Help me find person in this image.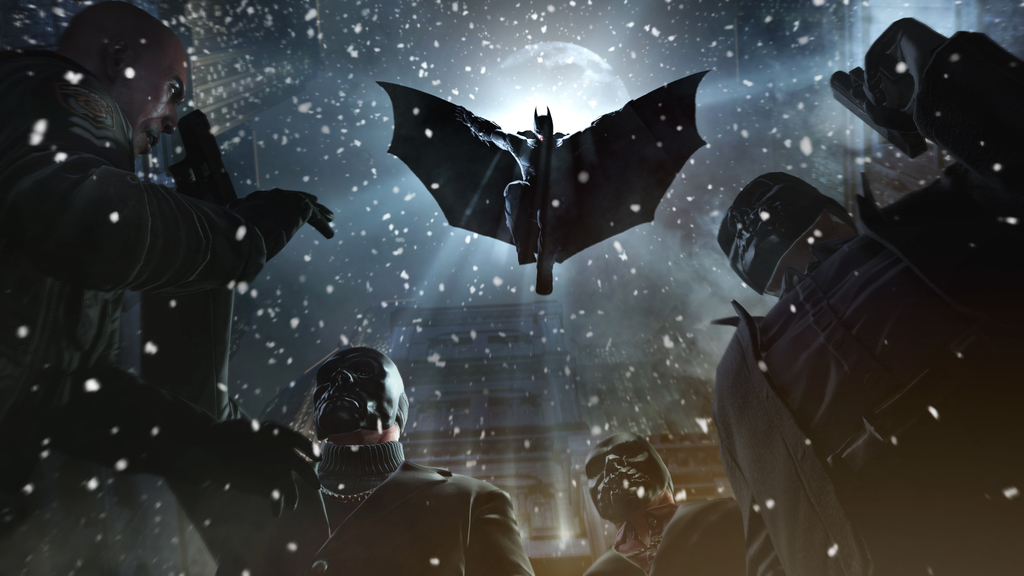
Found it: x1=275, y1=336, x2=504, y2=572.
